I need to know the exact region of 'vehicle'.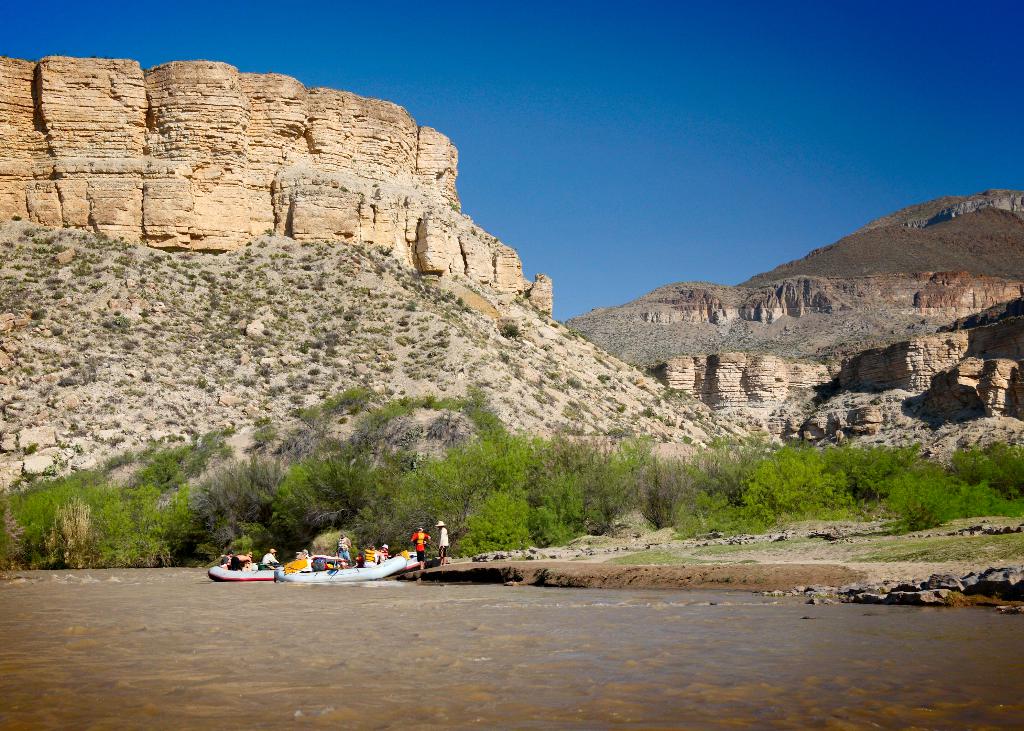
Region: box=[206, 559, 280, 583].
